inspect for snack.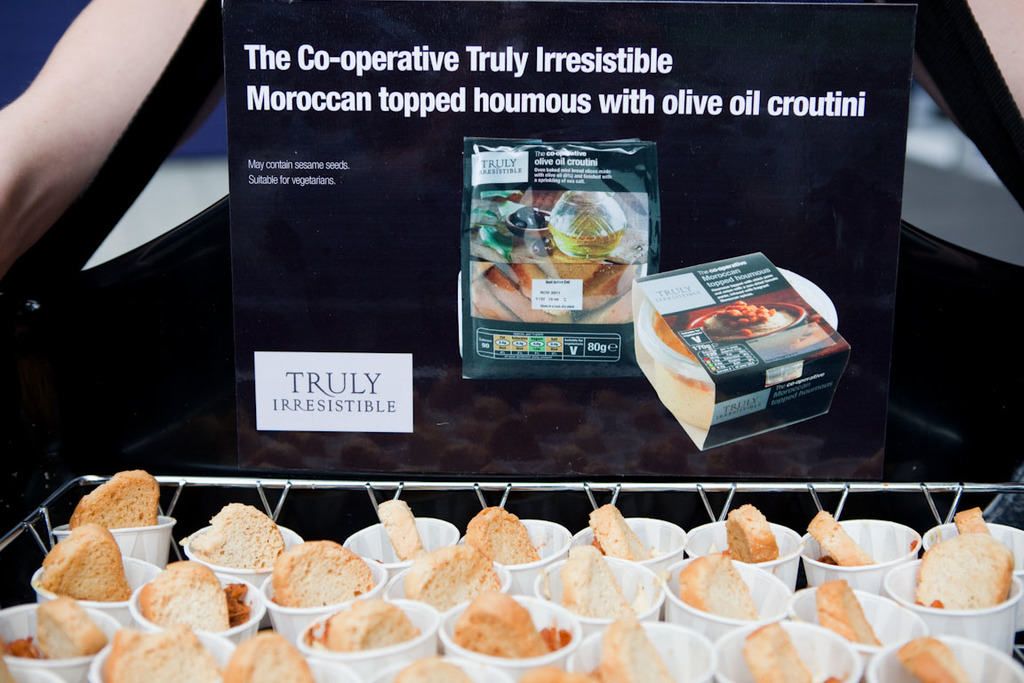
Inspection: [x1=679, y1=553, x2=756, y2=621].
